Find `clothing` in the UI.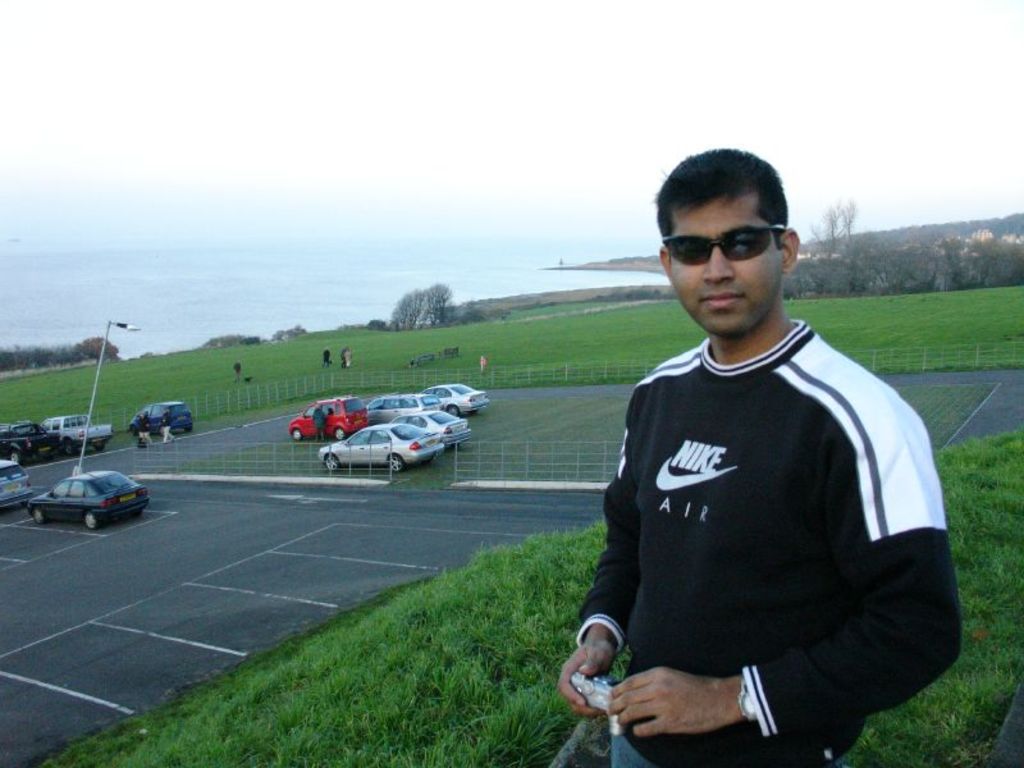
UI element at 575,317,961,767.
